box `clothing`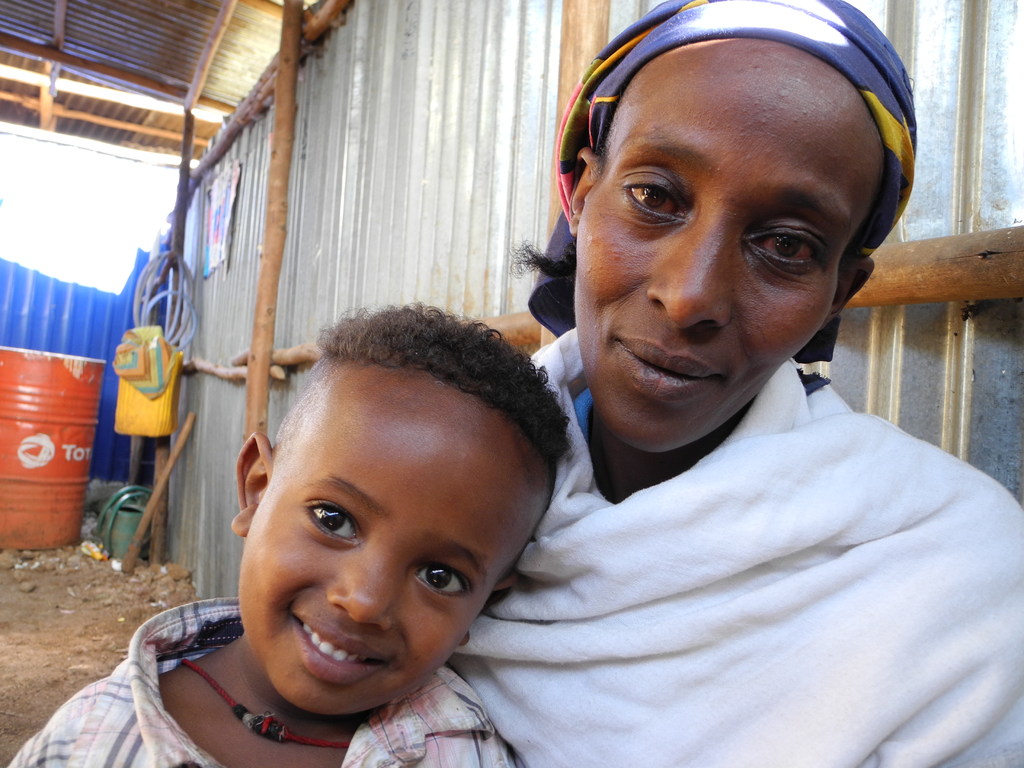
<box>0,593,516,767</box>
